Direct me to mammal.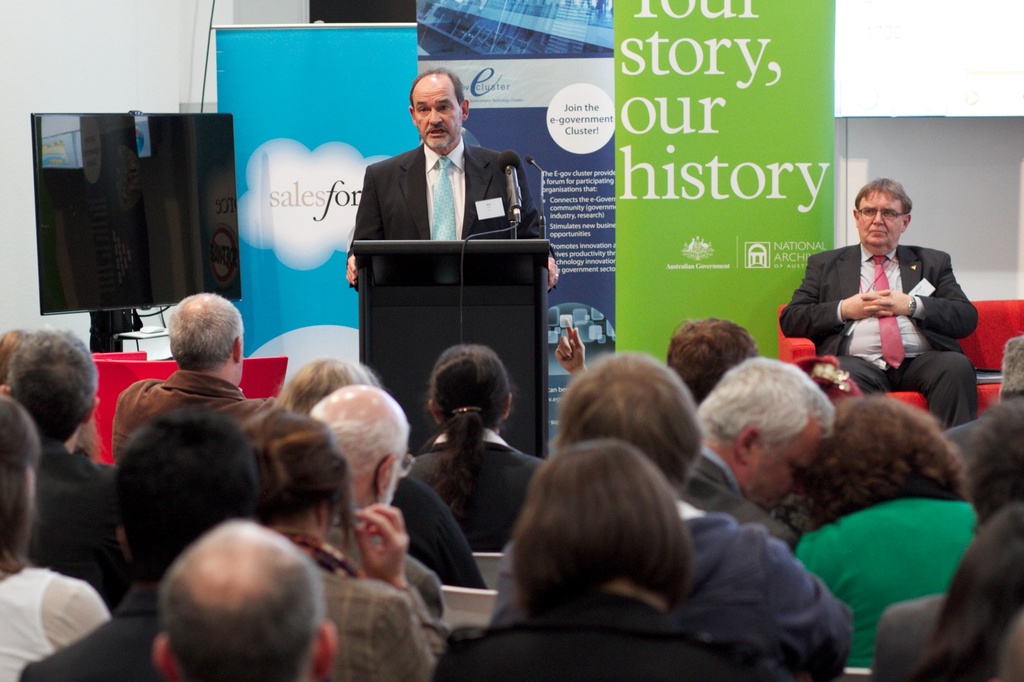
Direction: {"x1": 553, "y1": 316, "x2": 587, "y2": 372}.
